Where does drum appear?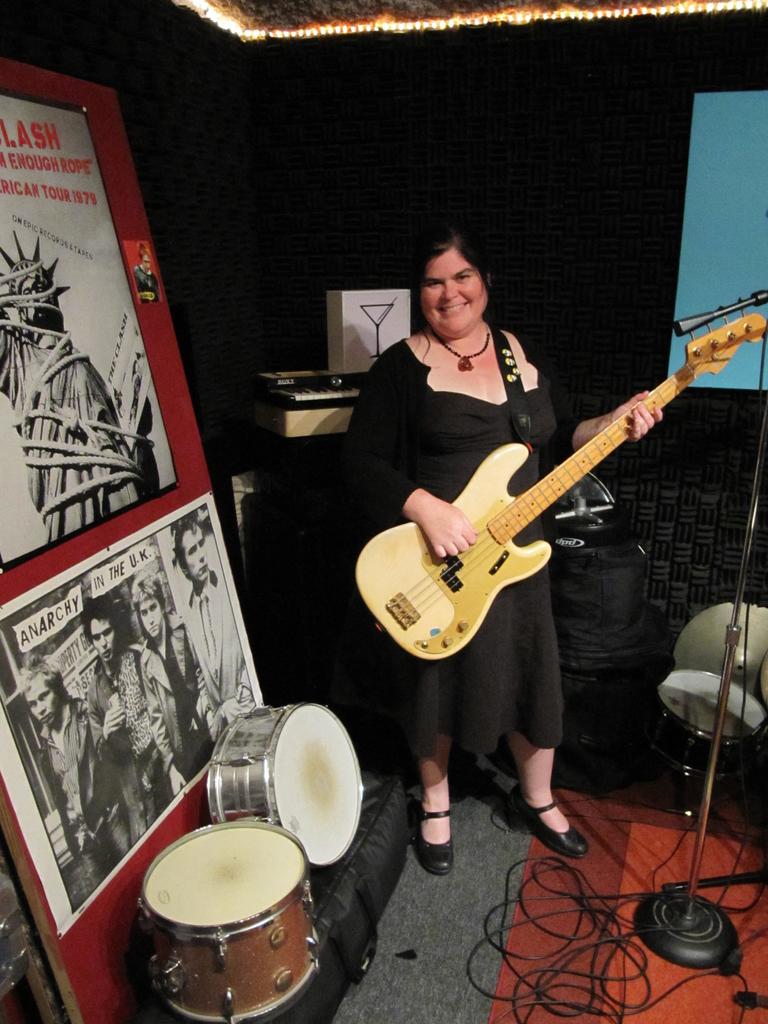
Appears at bbox=(205, 704, 364, 868).
